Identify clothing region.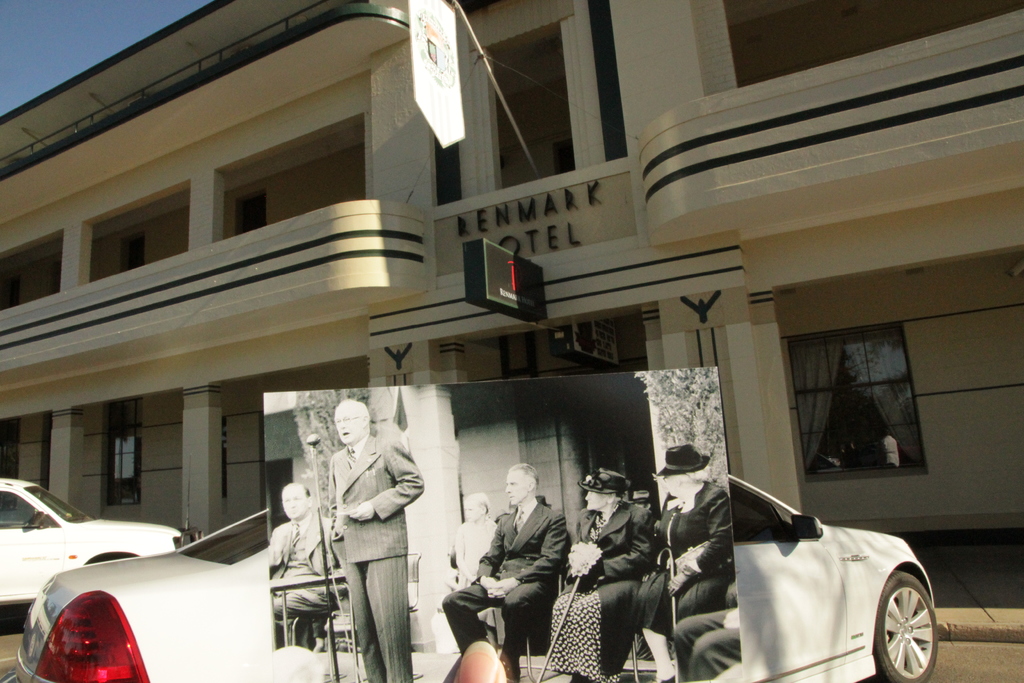
Region: box=[476, 500, 566, 582].
